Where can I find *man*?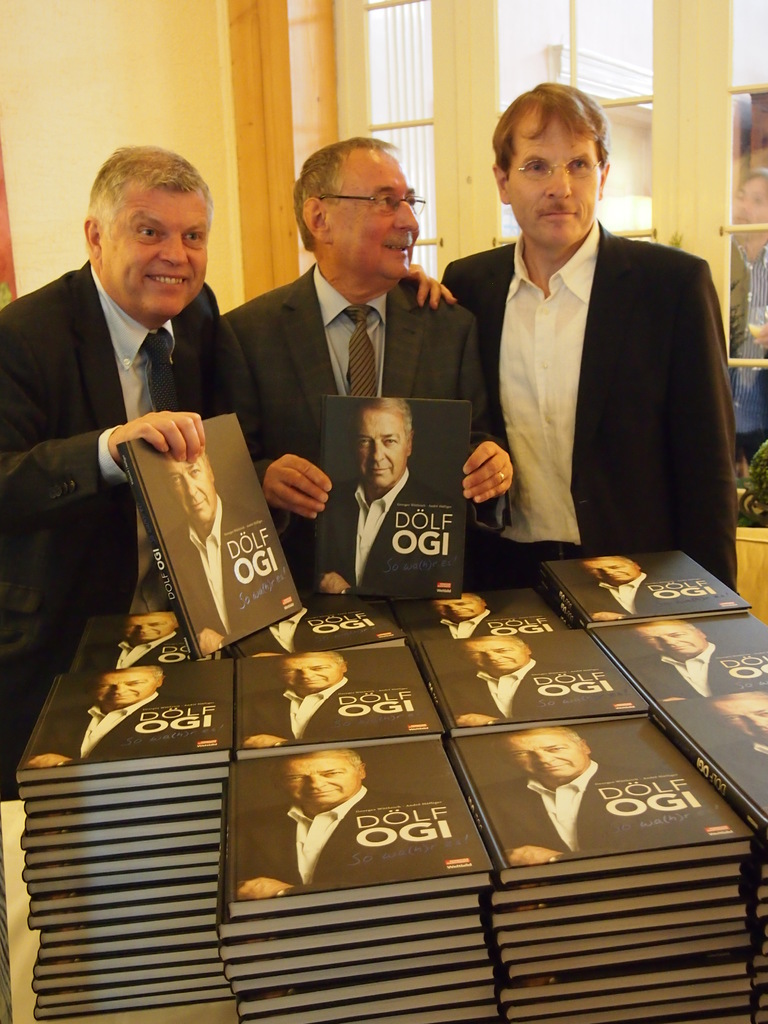
You can find it at 0,143,458,799.
